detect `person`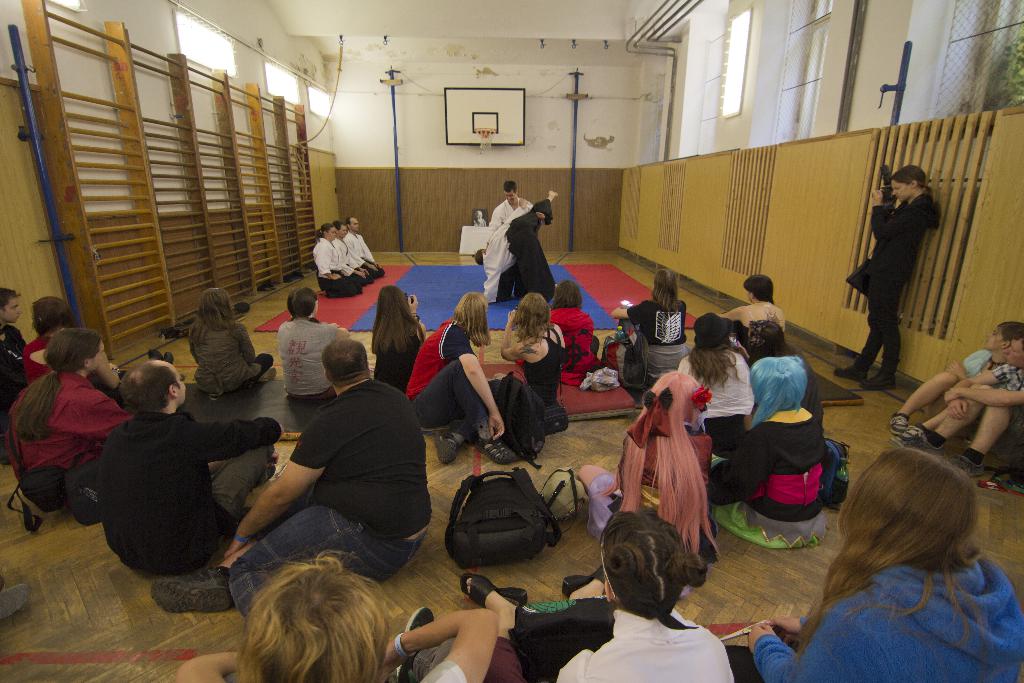
x1=500 y1=294 x2=564 y2=413
